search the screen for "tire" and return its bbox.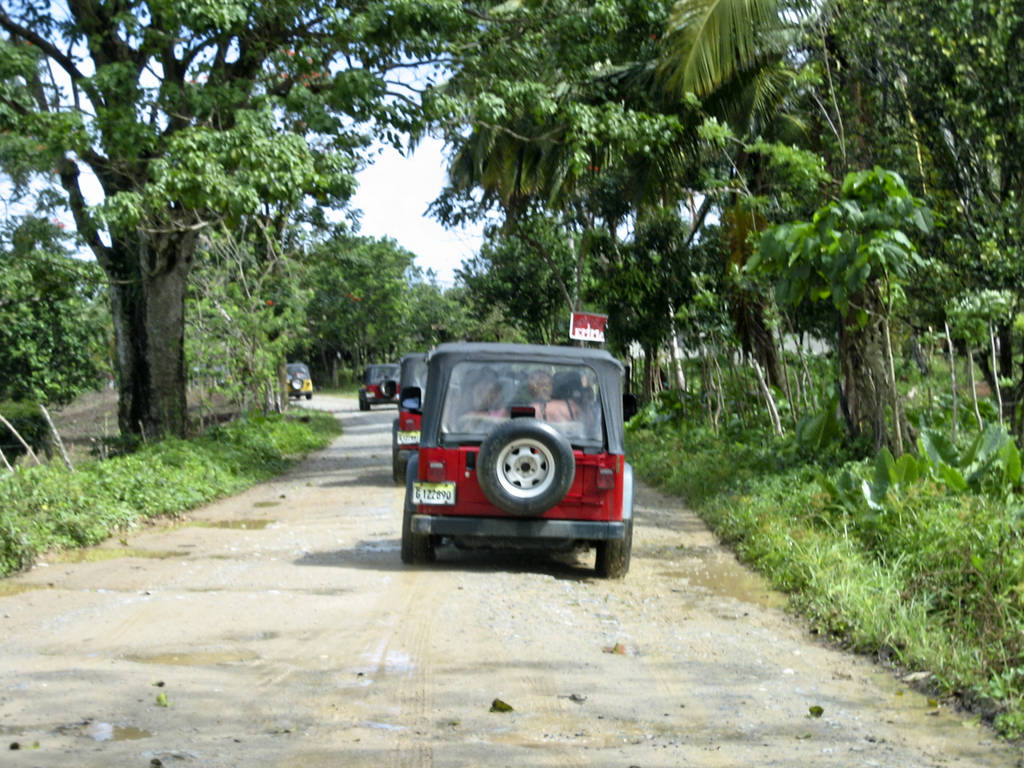
Found: [292,376,304,388].
